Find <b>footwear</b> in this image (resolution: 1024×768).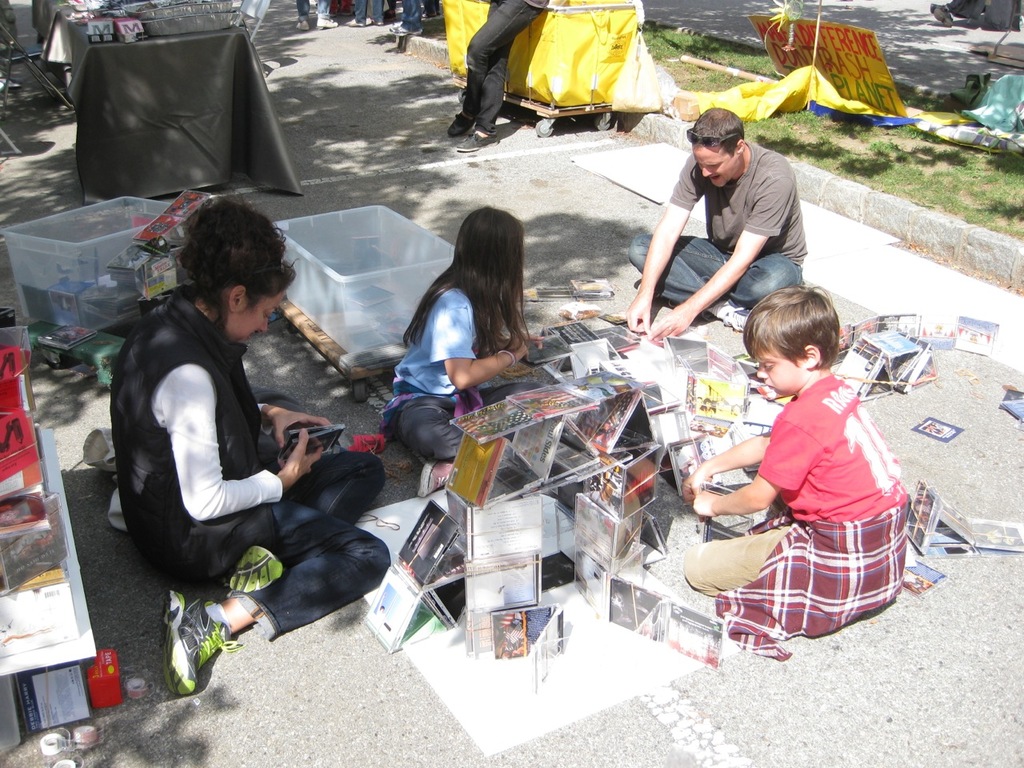
crop(449, 107, 471, 133).
